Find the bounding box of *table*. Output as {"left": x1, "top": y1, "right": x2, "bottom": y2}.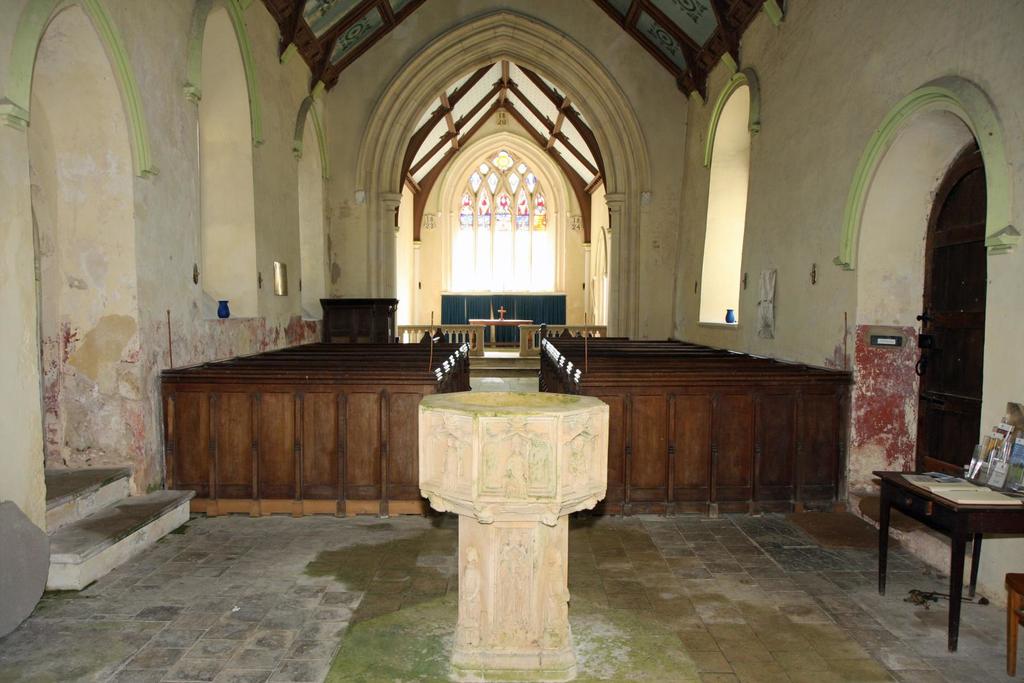
{"left": 320, "top": 294, "right": 403, "bottom": 346}.
